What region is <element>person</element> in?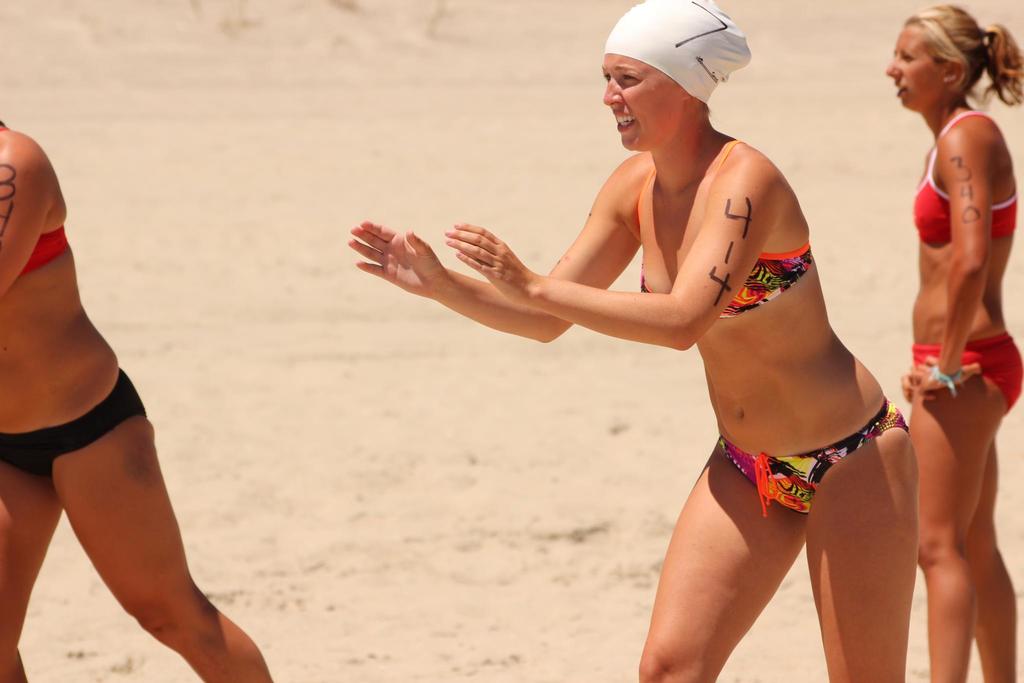
[left=347, top=0, right=916, bottom=682].
